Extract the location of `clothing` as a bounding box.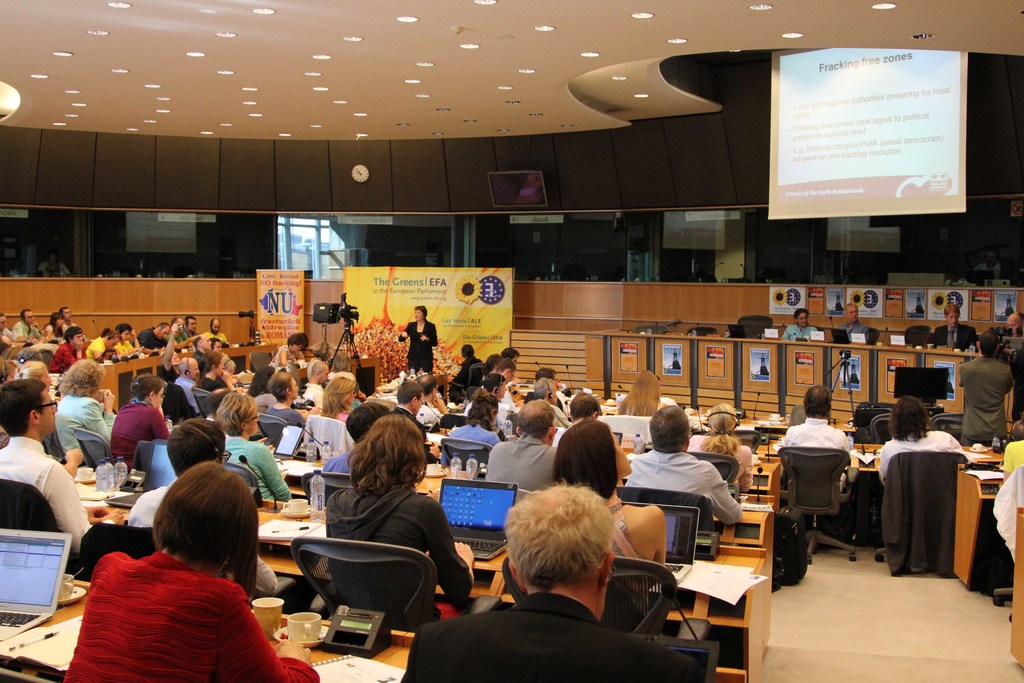
[x1=836, y1=323, x2=874, y2=343].
